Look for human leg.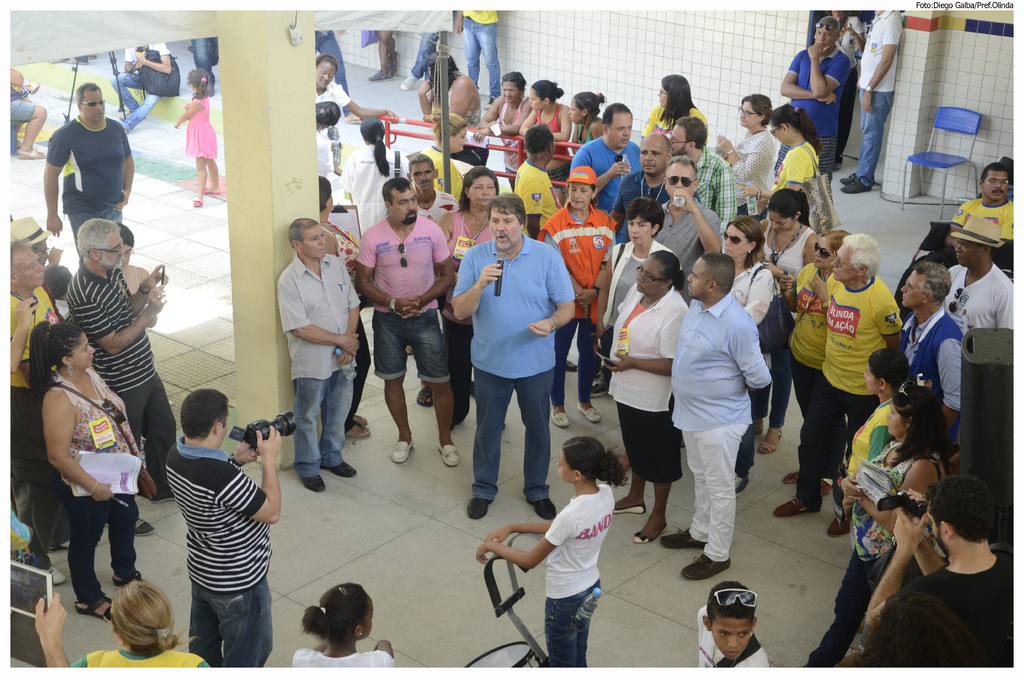
Found: bbox=(842, 95, 893, 191).
